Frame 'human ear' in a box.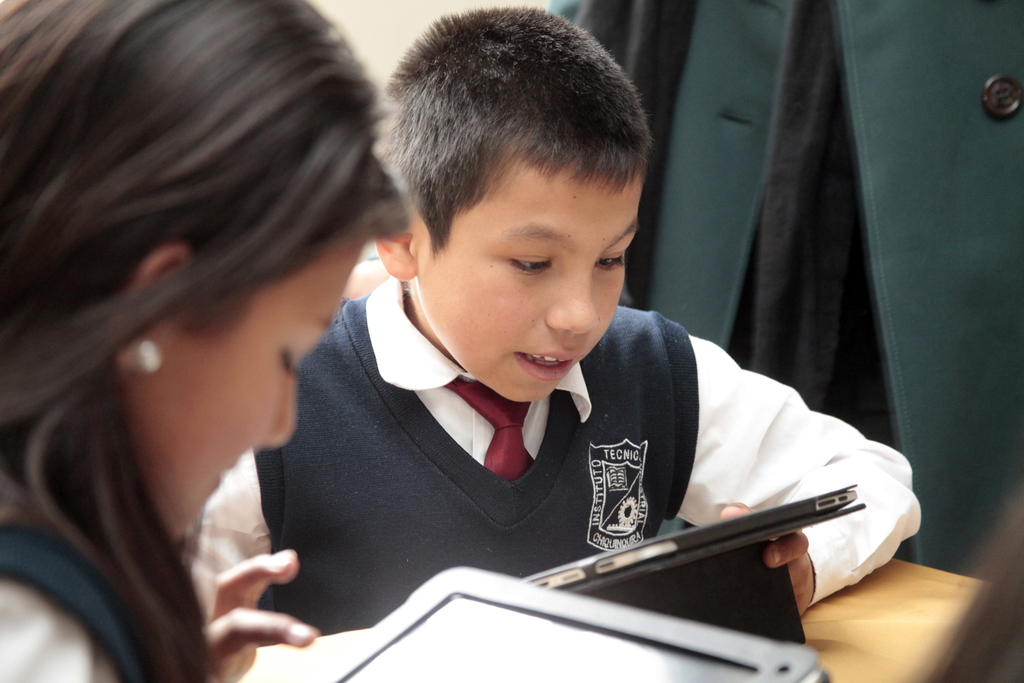
Rect(118, 245, 195, 375).
